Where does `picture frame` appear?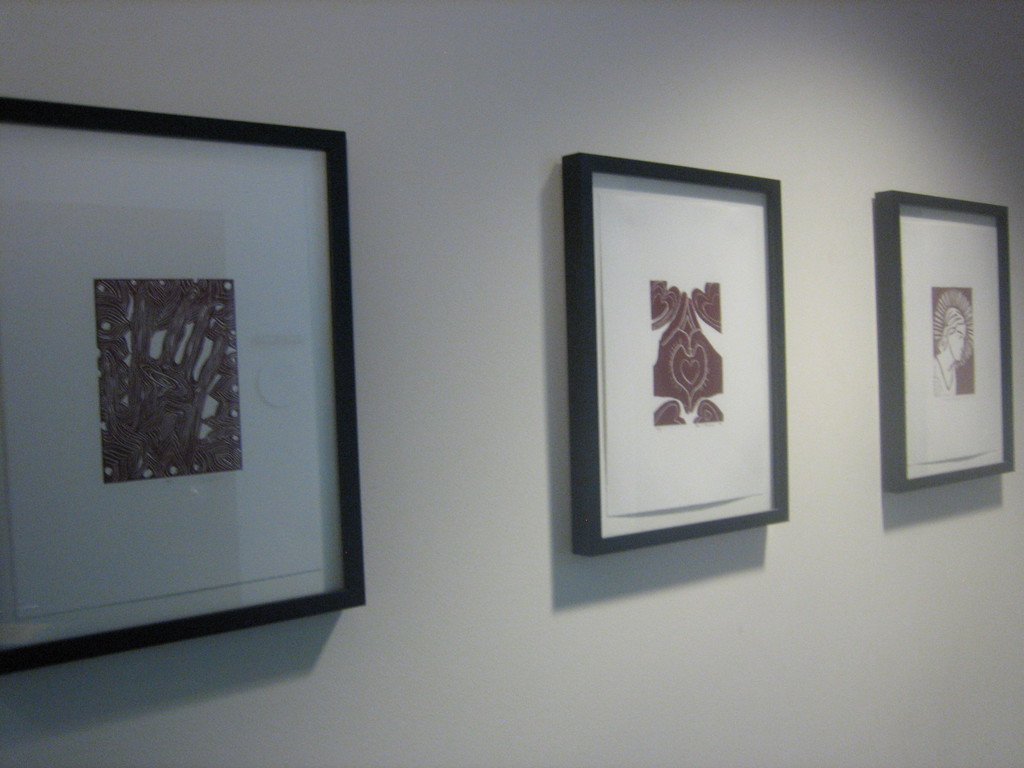
Appears at pyautogui.locateOnScreen(1, 95, 369, 678).
